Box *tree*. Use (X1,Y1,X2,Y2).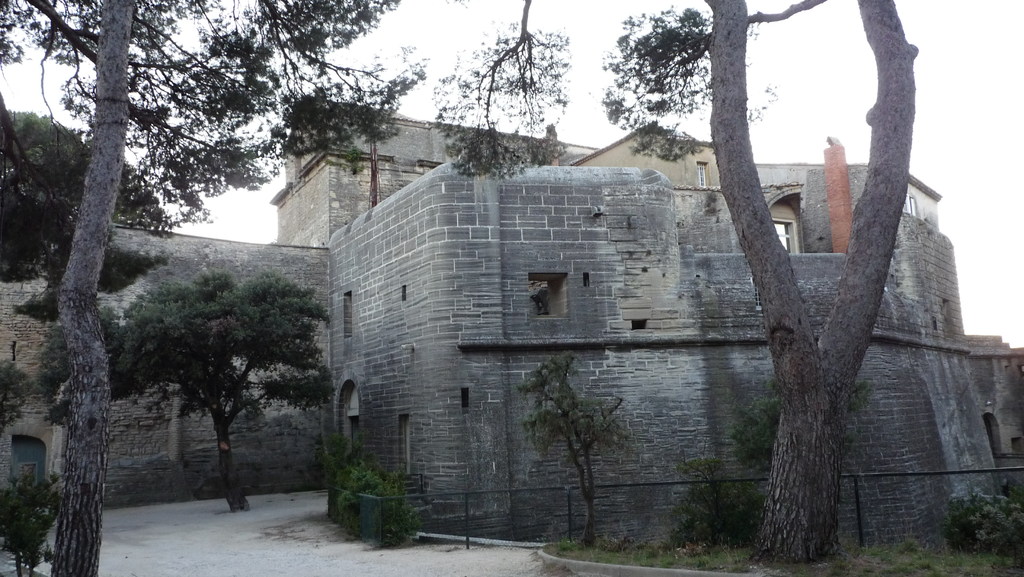
(0,358,32,435).
